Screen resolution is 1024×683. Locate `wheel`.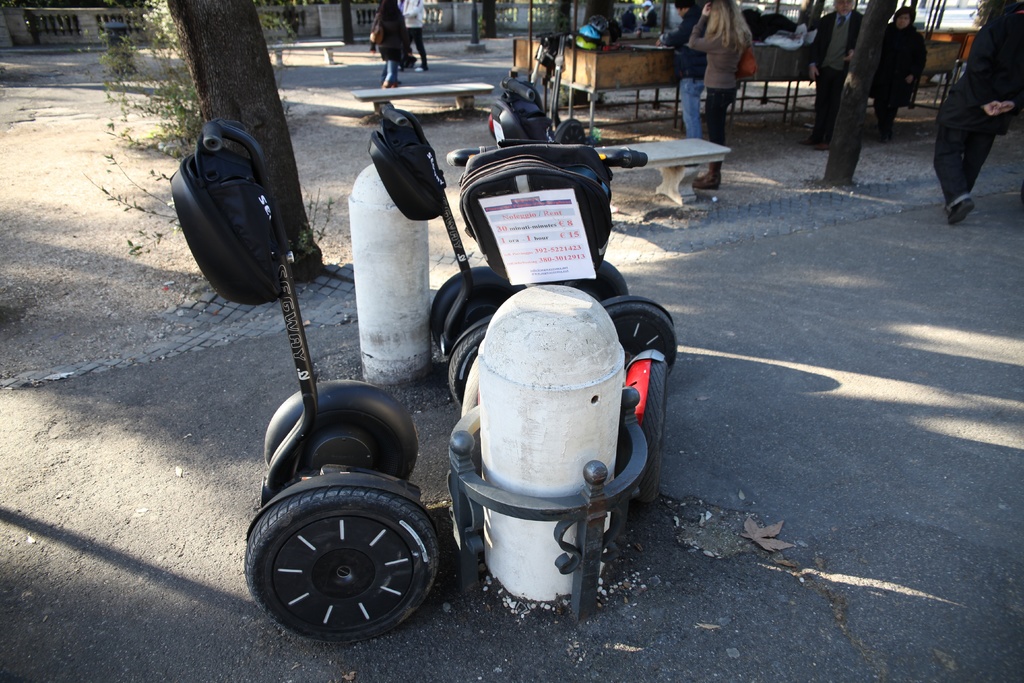
<region>445, 311, 496, 408</region>.
